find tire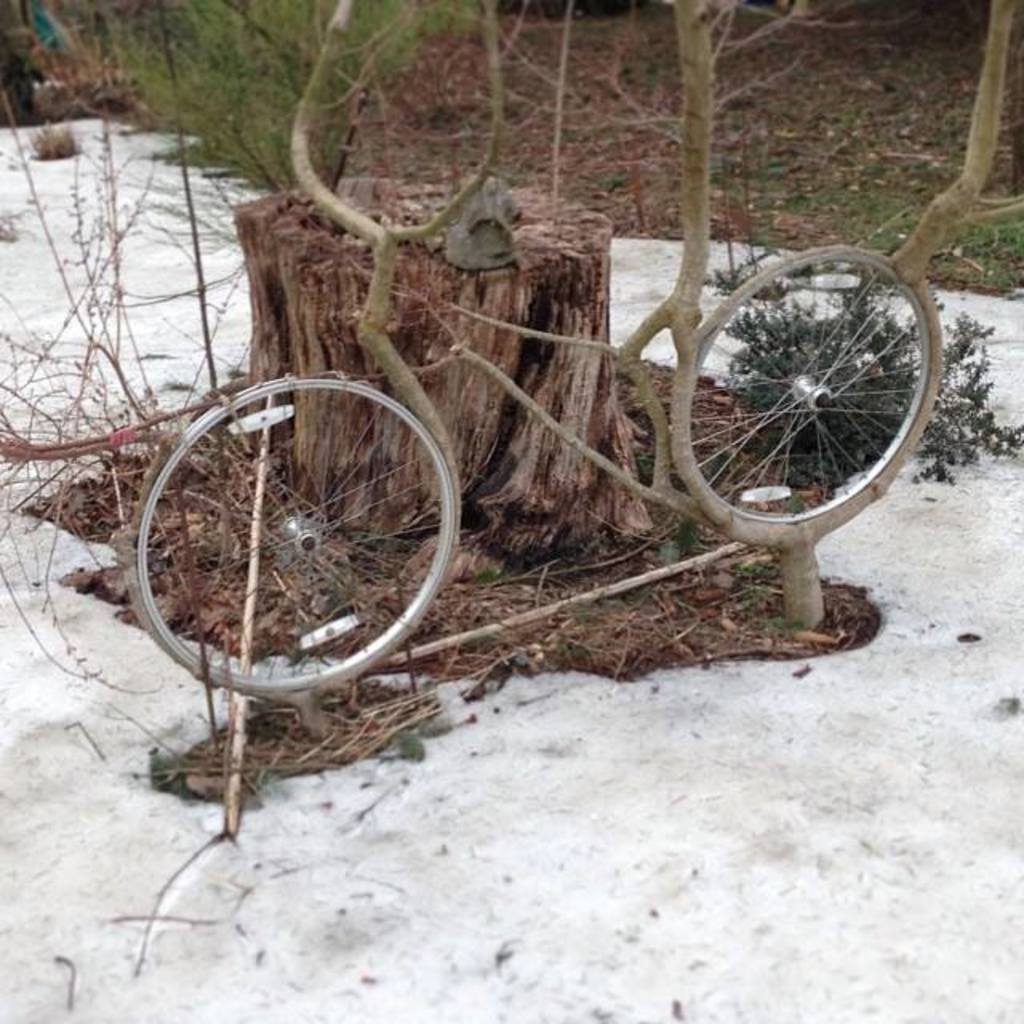
detection(658, 205, 947, 597)
